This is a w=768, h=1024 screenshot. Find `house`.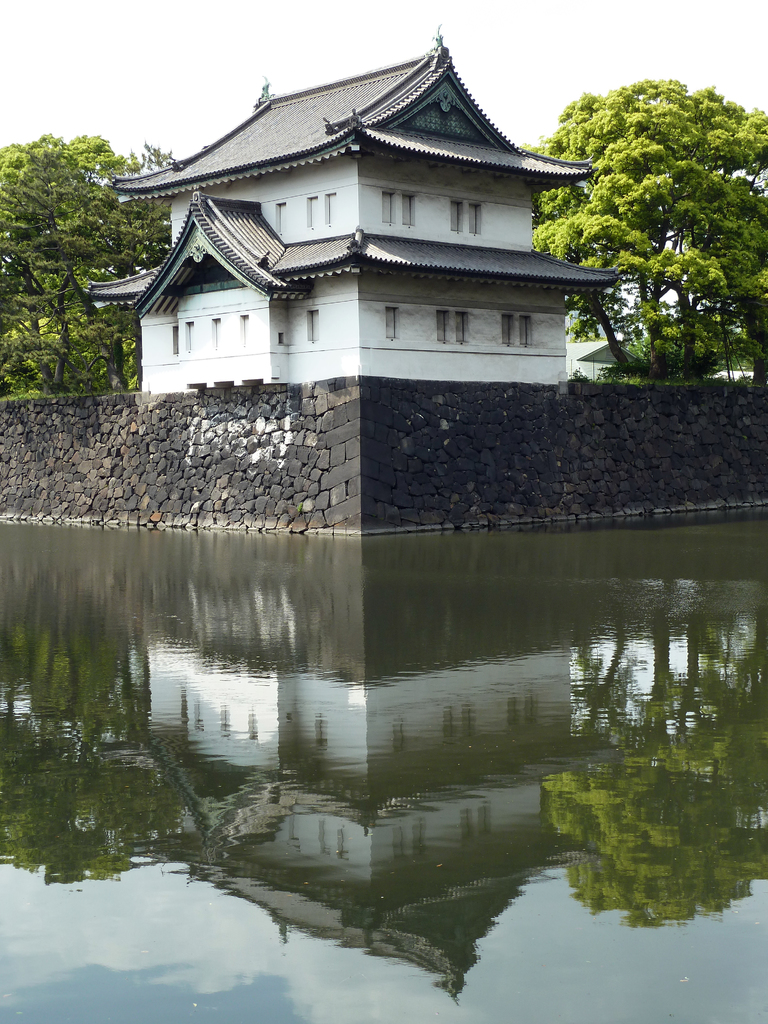
Bounding box: 81:26:618:403.
